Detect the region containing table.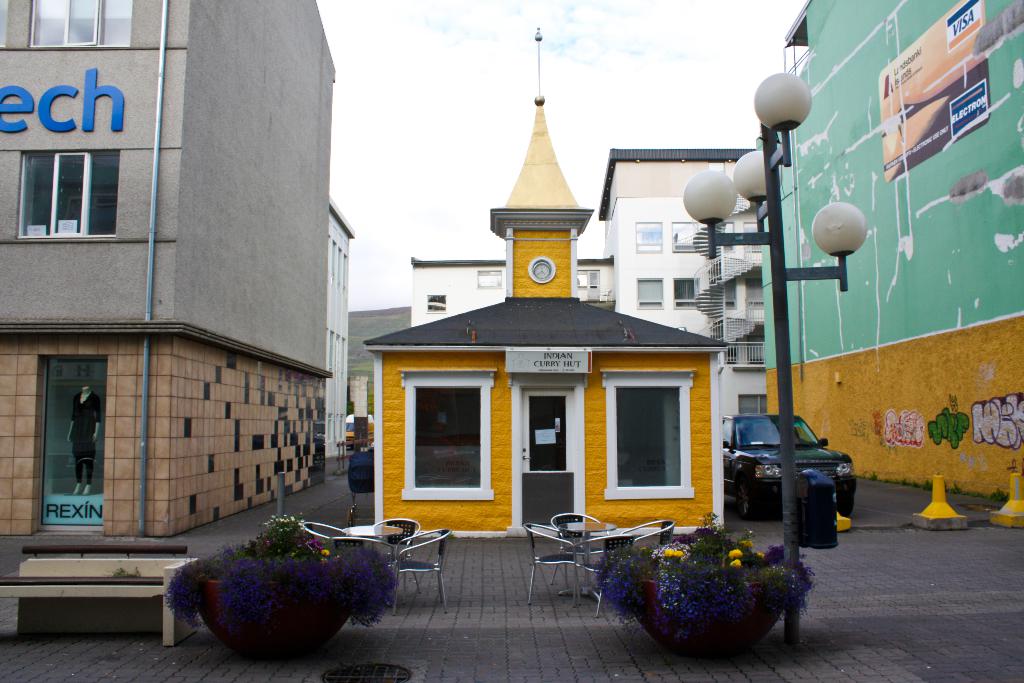
box=[557, 522, 620, 597].
